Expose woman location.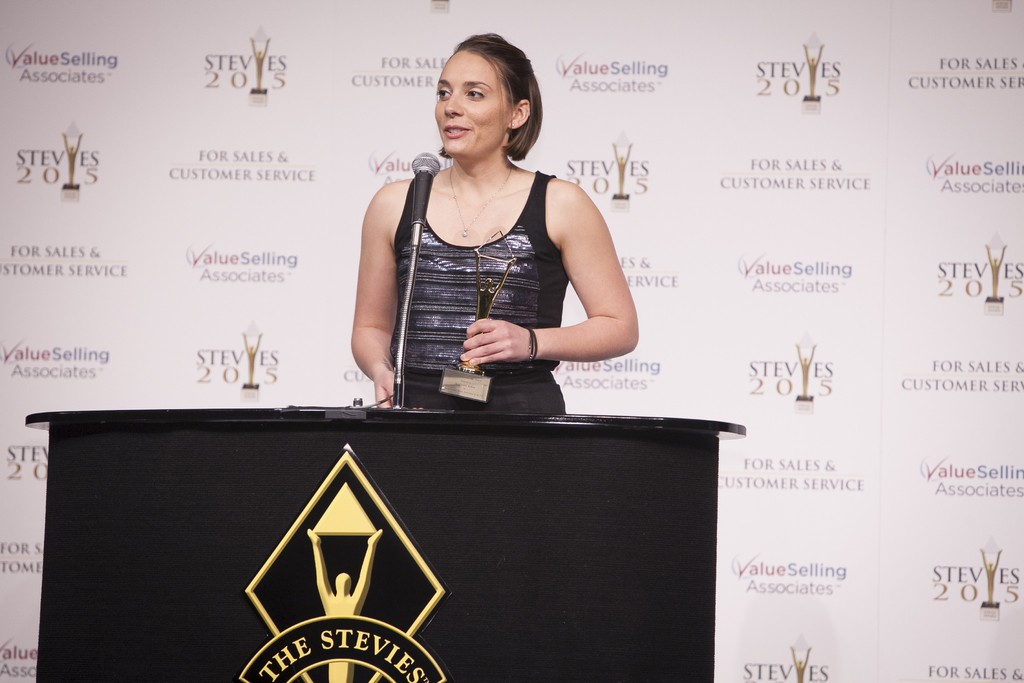
Exposed at crop(349, 30, 644, 416).
